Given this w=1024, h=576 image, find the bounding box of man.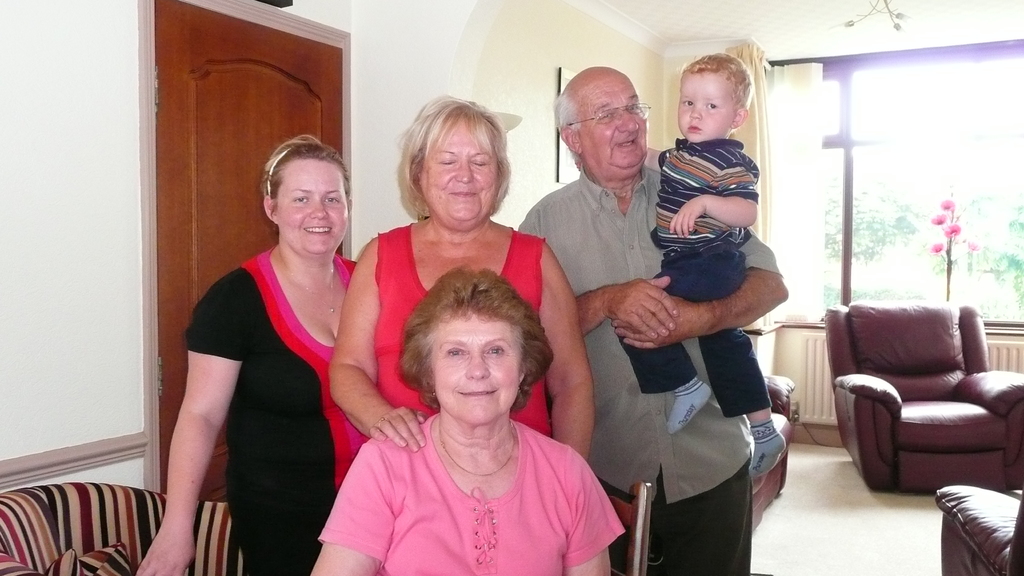
l=518, t=67, r=718, b=532.
